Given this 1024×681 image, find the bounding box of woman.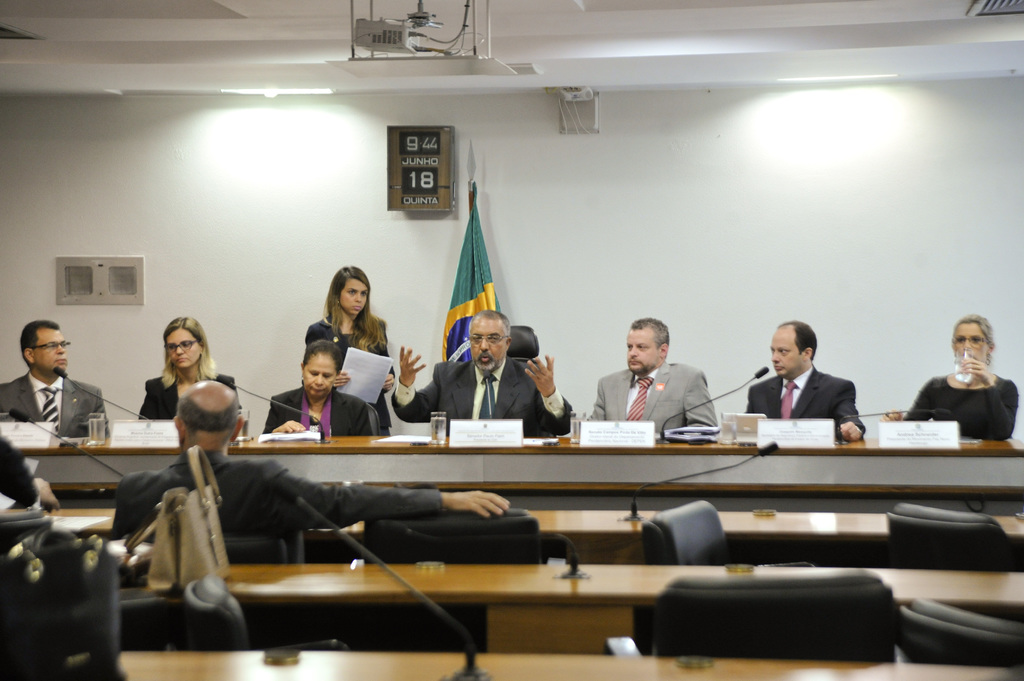
<box>882,314,1017,439</box>.
